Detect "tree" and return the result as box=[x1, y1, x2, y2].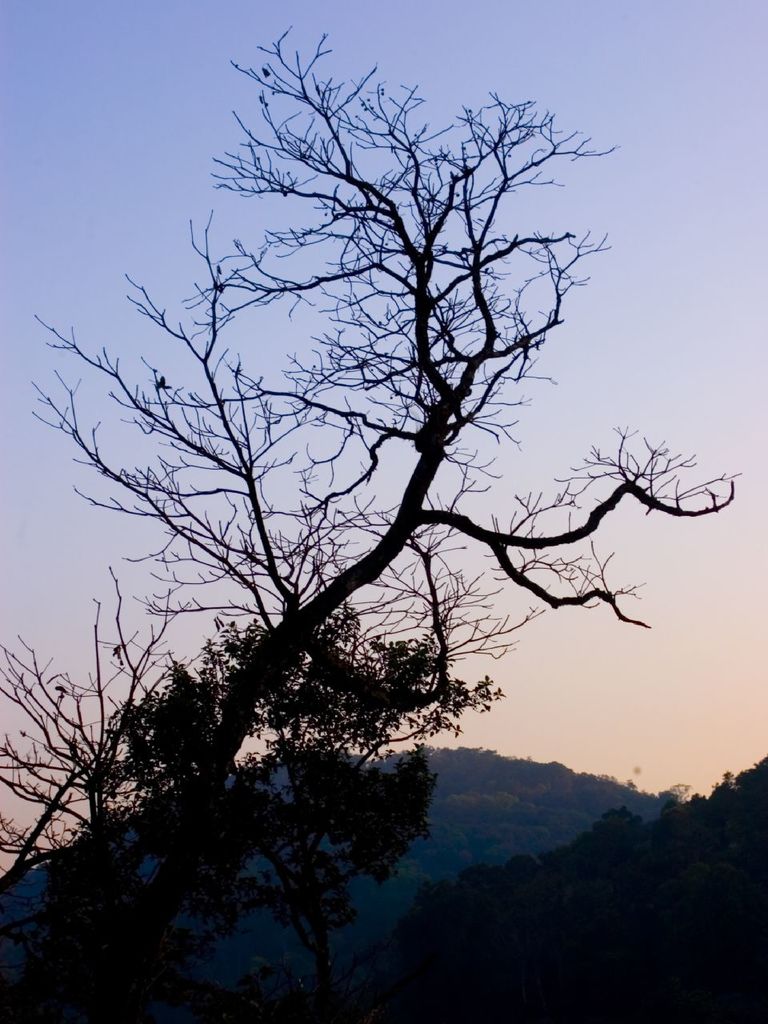
box=[0, 596, 522, 1023].
